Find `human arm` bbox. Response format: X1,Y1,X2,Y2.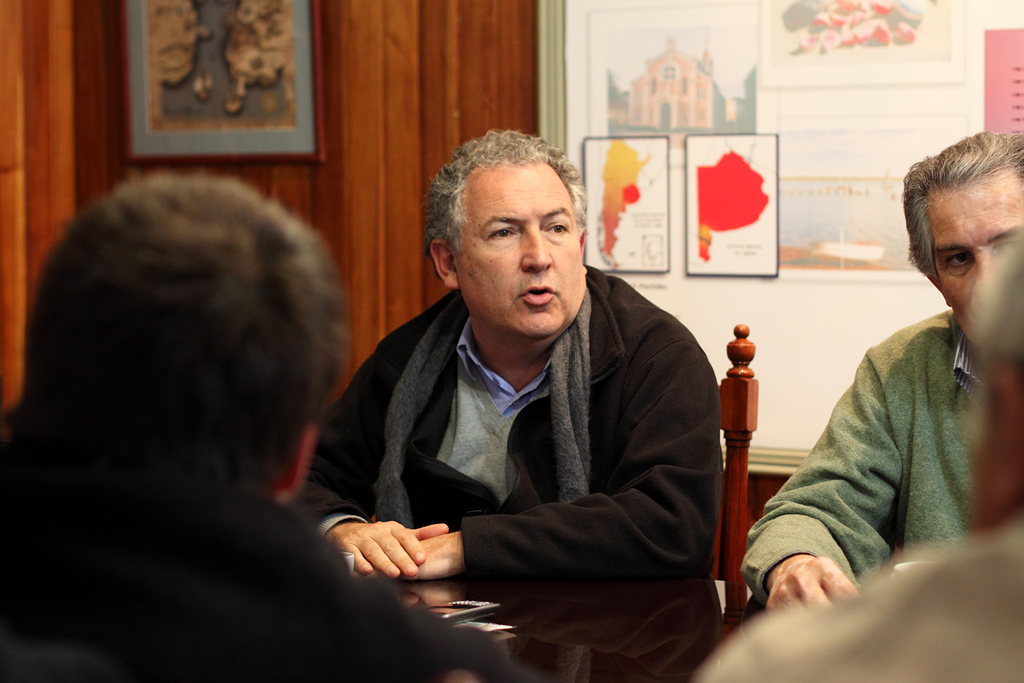
401,332,702,592.
